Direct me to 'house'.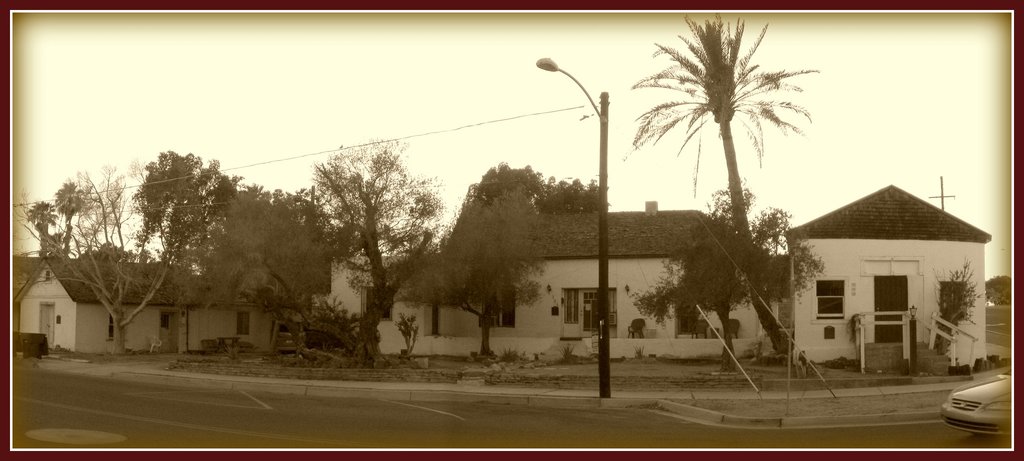
Direction: 323 196 754 364.
